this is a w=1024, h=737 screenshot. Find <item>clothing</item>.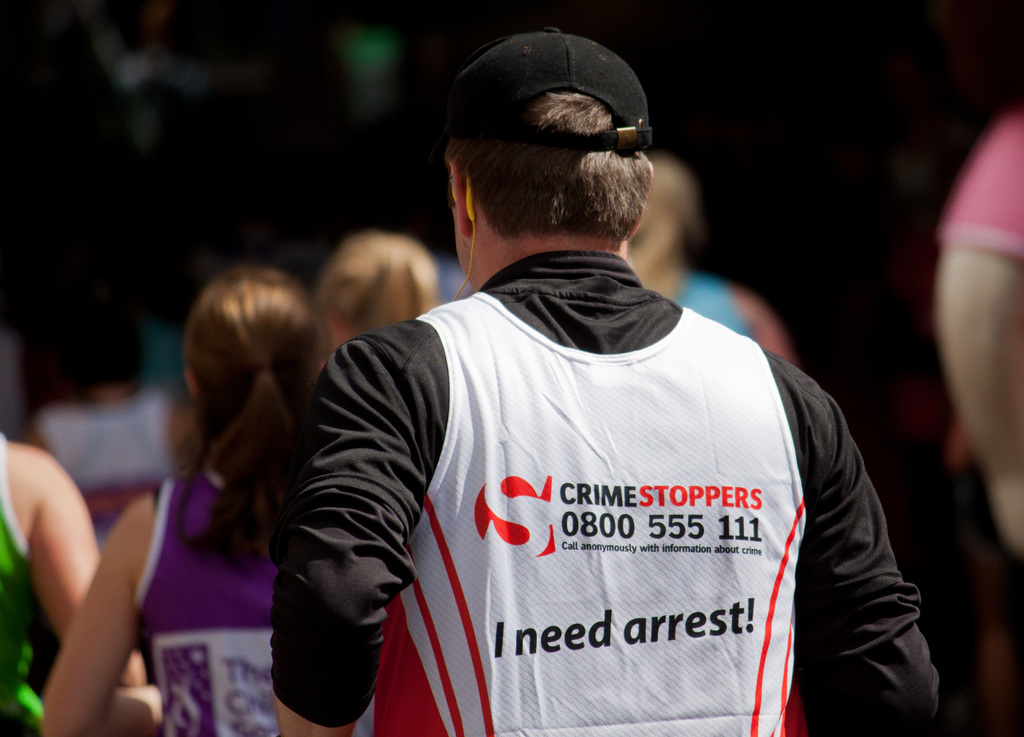
Bounding box: rect(677, 277, 776, 340).
